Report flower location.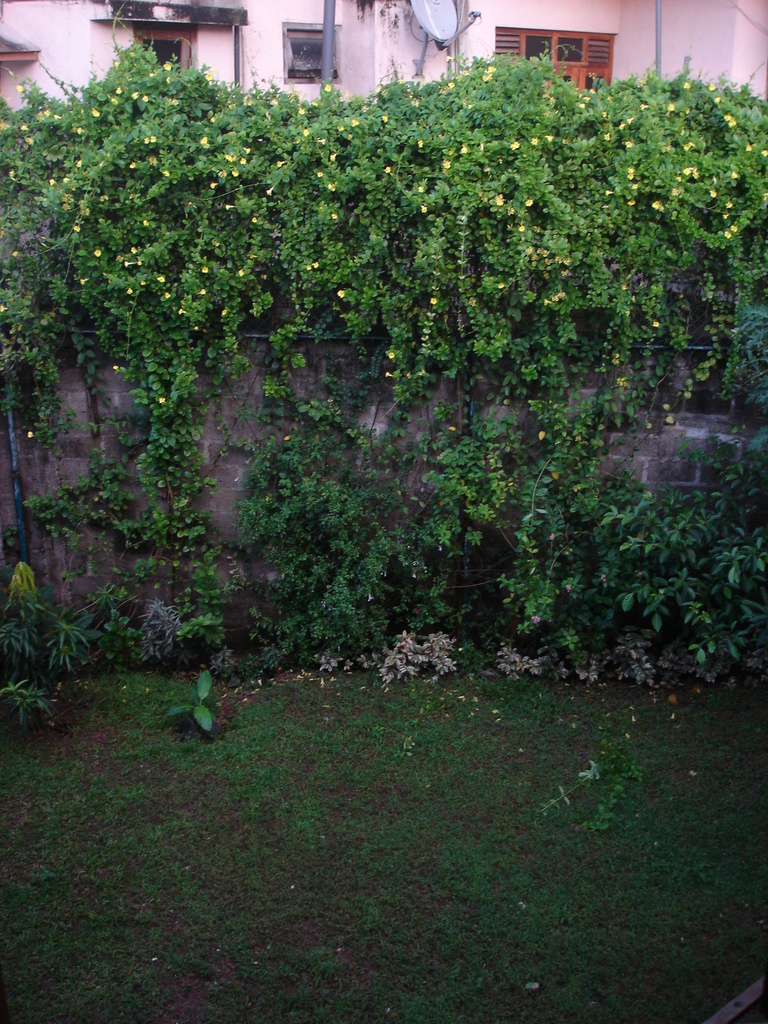
Report: pyautogui.locateOnScreen(562, 138, 570, 145).
